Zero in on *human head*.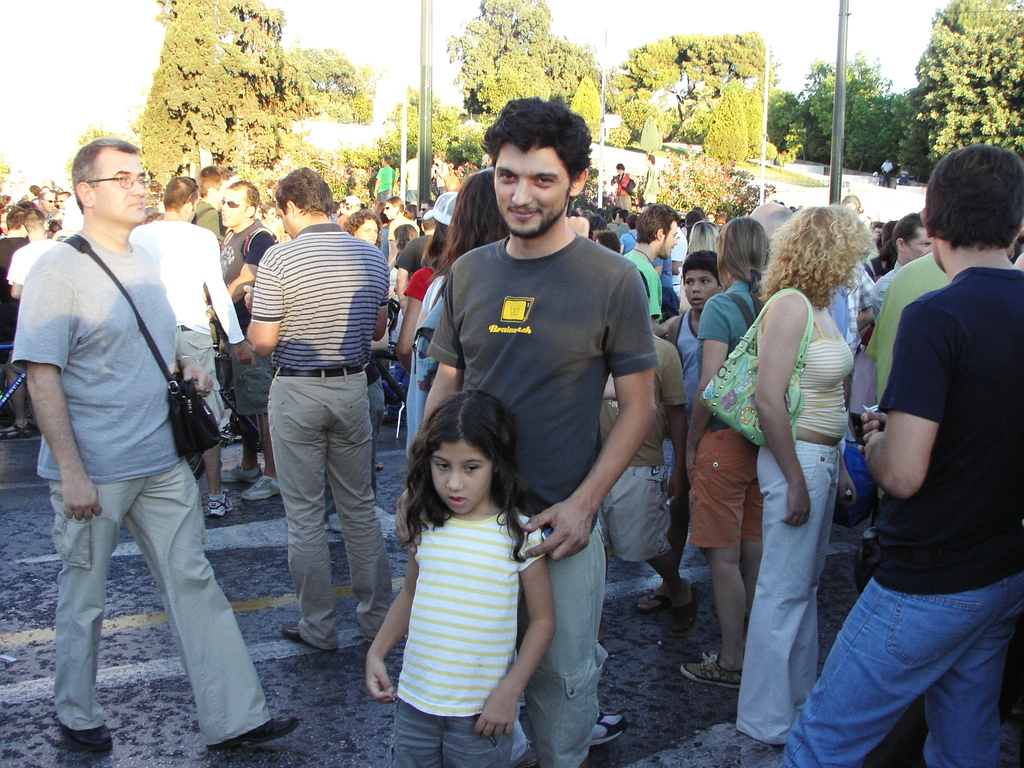
Zeroed in: BBox(481, 153, 492, 169).
